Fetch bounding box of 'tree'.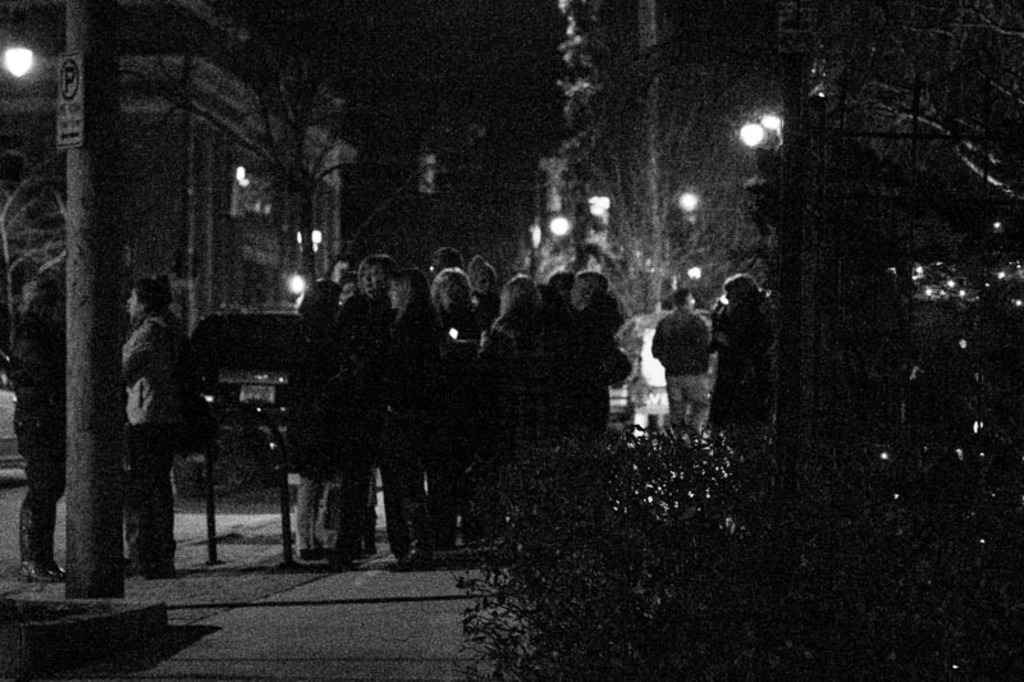
Bbox: {"left": 0, "top": 148, "right": 86, "bottom": 349}.
